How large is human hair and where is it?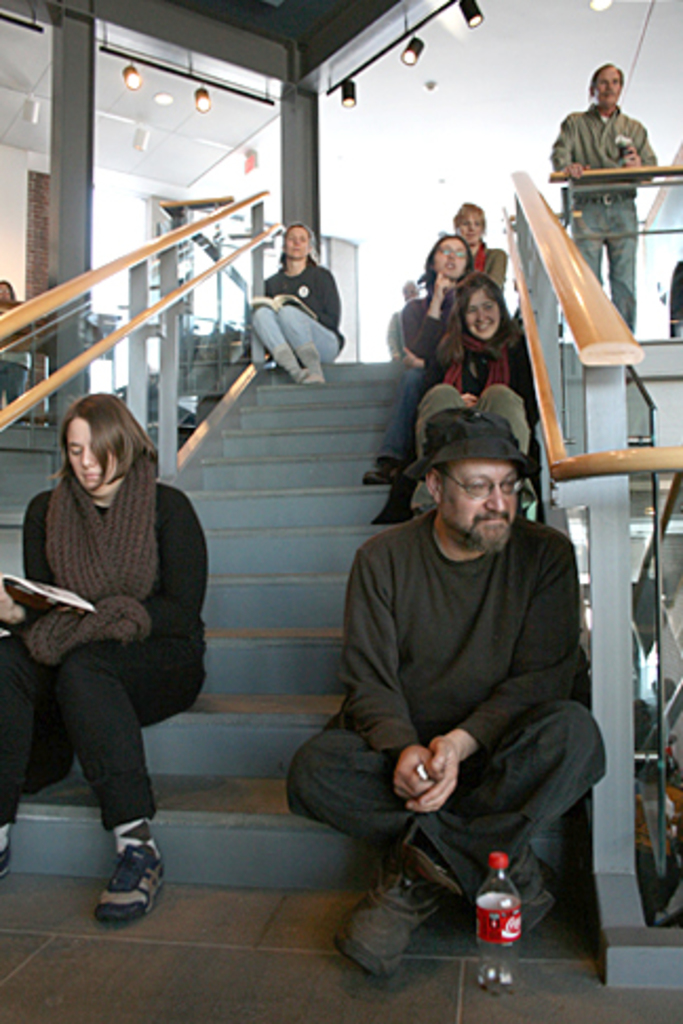
Bounding box: box=[434, 274, 519, 367].
